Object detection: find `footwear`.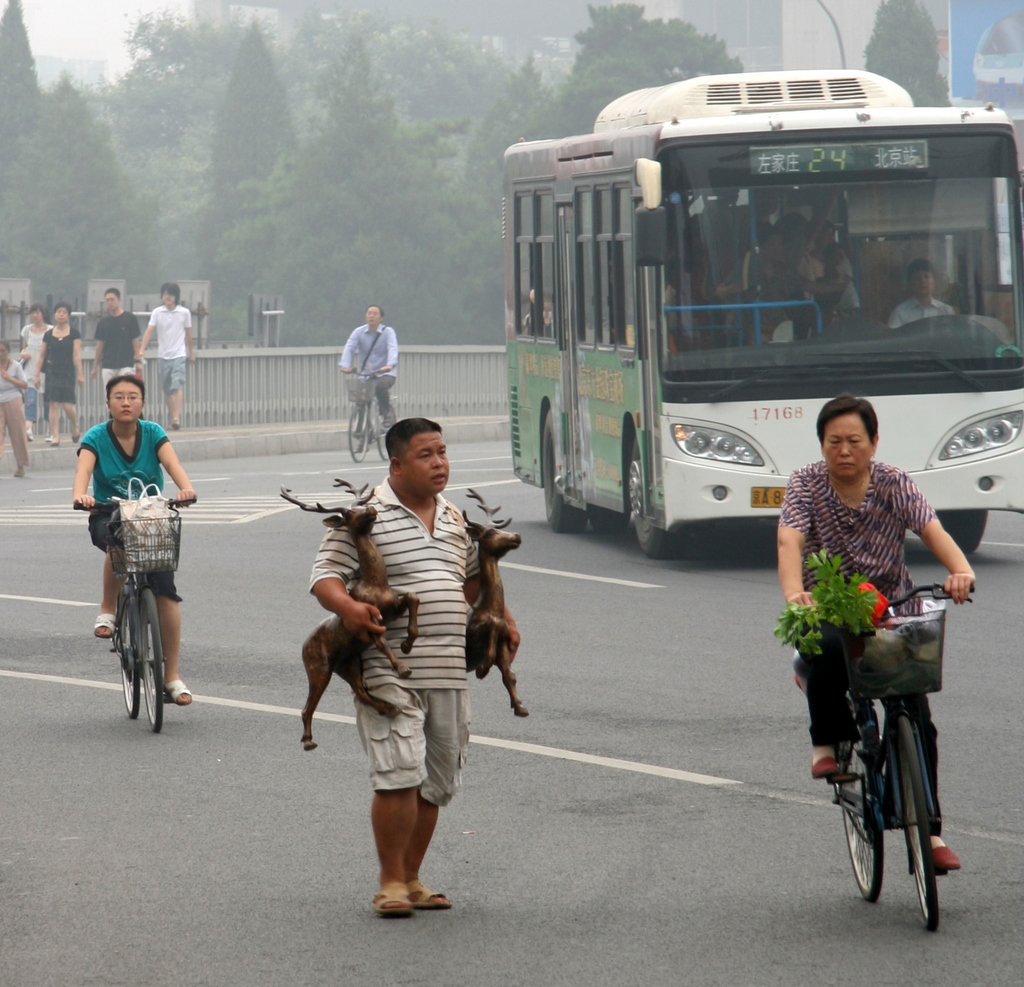
[x1=43, y1=433, x2=61, y2=450].
